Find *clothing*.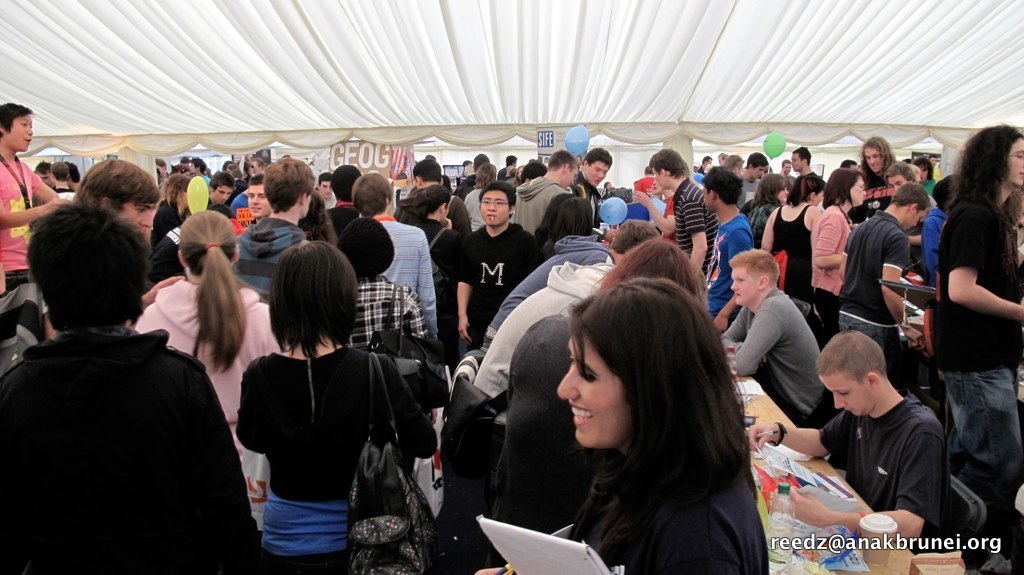
left=675, top=177, right=713, bottom=306.
